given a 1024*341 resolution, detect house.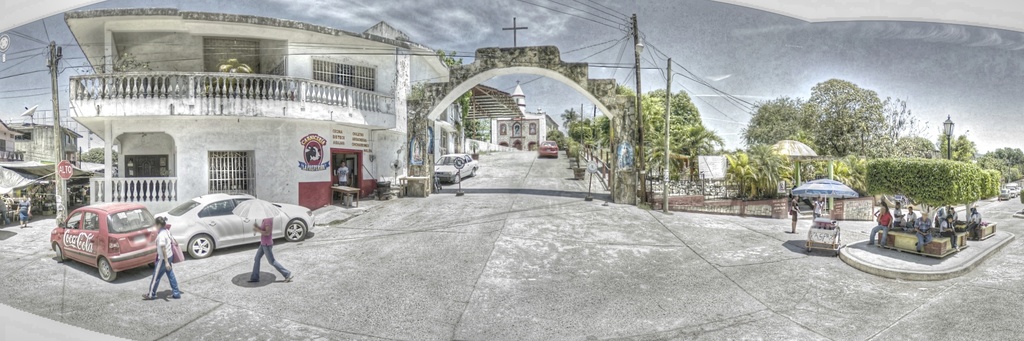
l=426, t=44, r=649, b=196.
